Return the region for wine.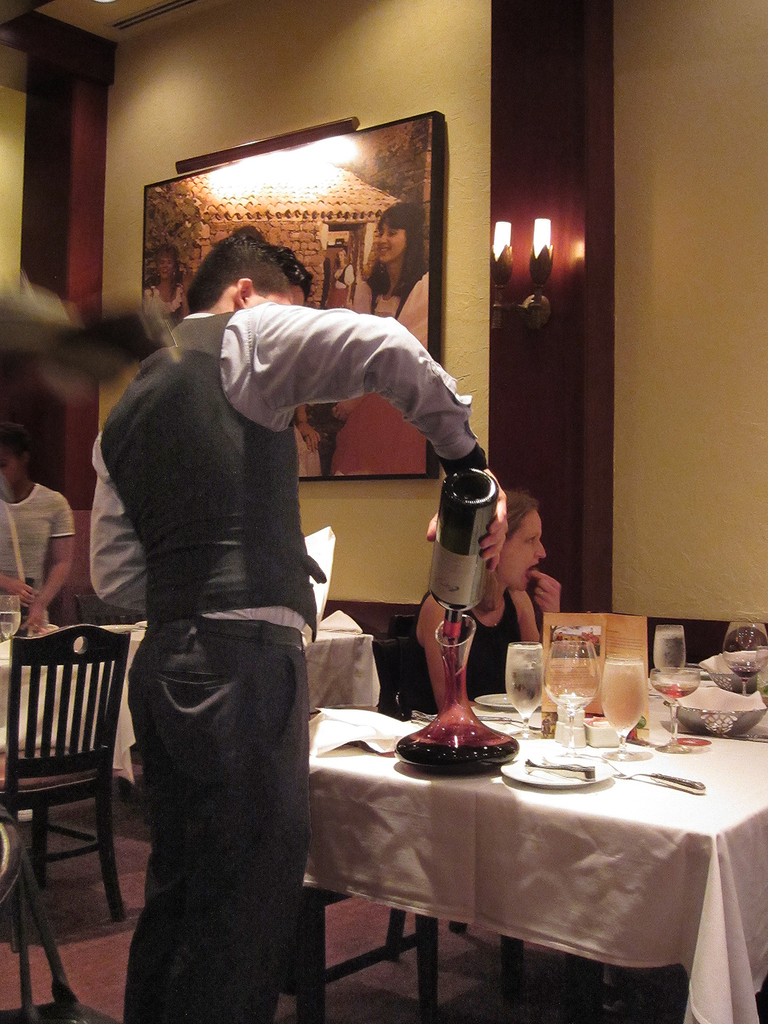
bbox(423, 461, 501, 651).
